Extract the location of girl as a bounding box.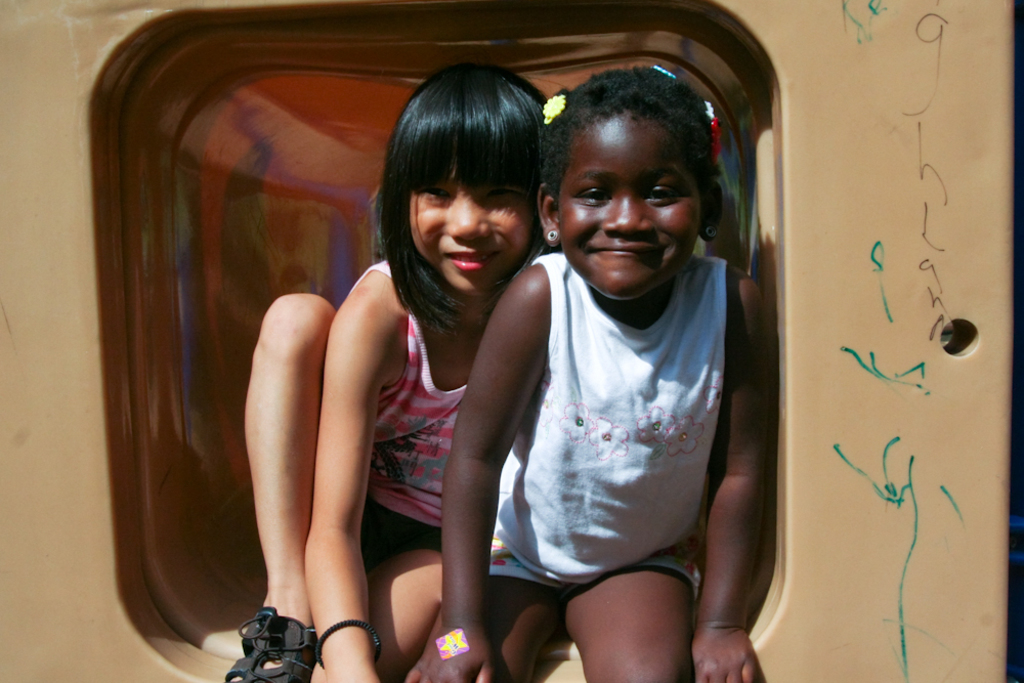
<box>223,65,547,682</box>.
